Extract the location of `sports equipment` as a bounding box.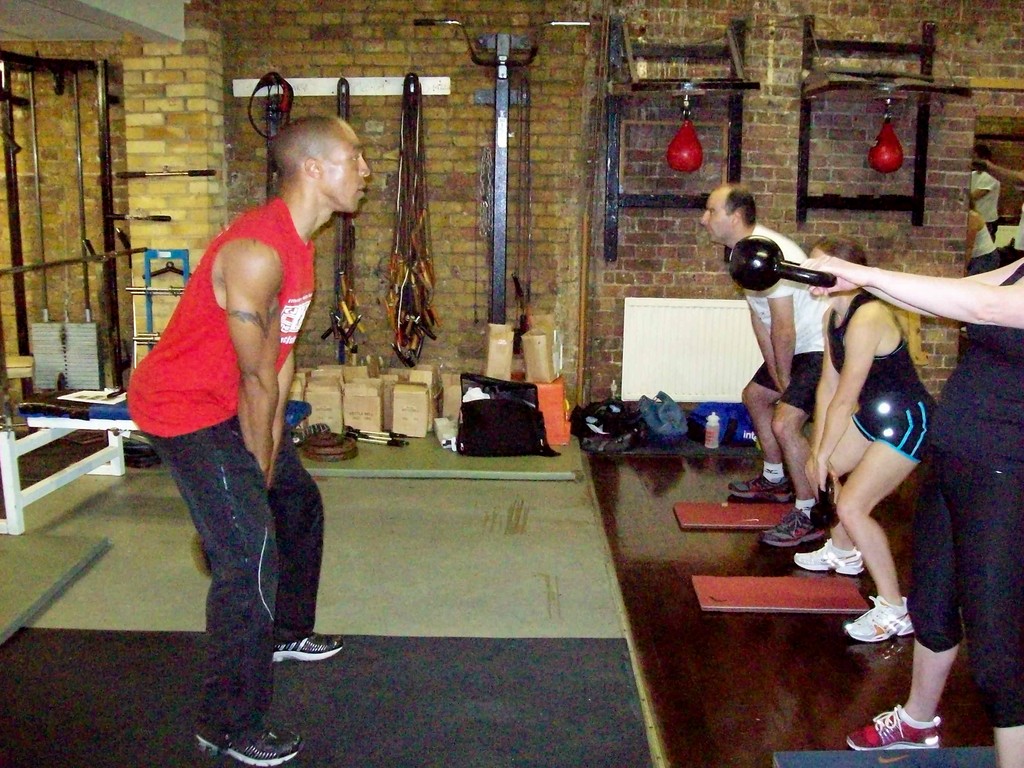
<box>763,507,827,548</box>.
